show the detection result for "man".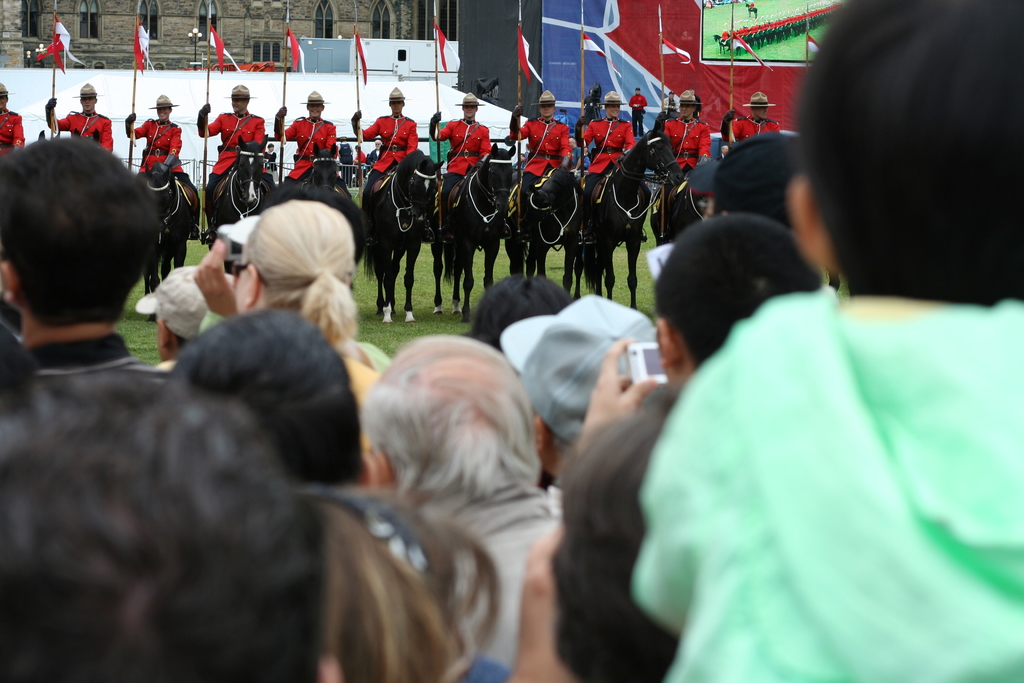
l=716, t=144, r=732, b=162.
